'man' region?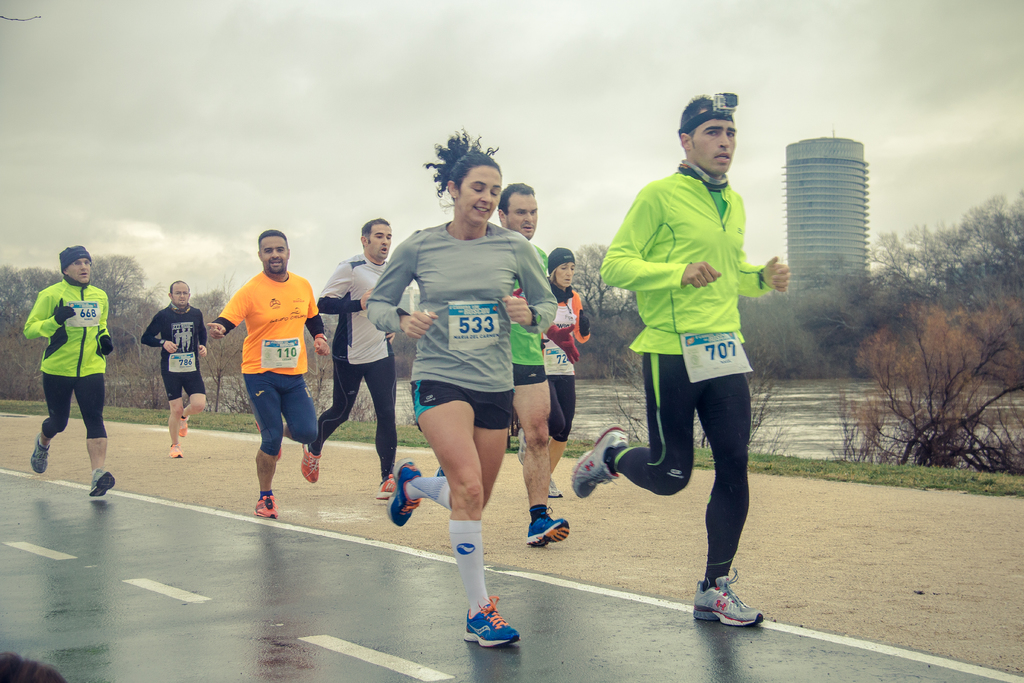
x1=141 y1=278 x2=202 y2=457
